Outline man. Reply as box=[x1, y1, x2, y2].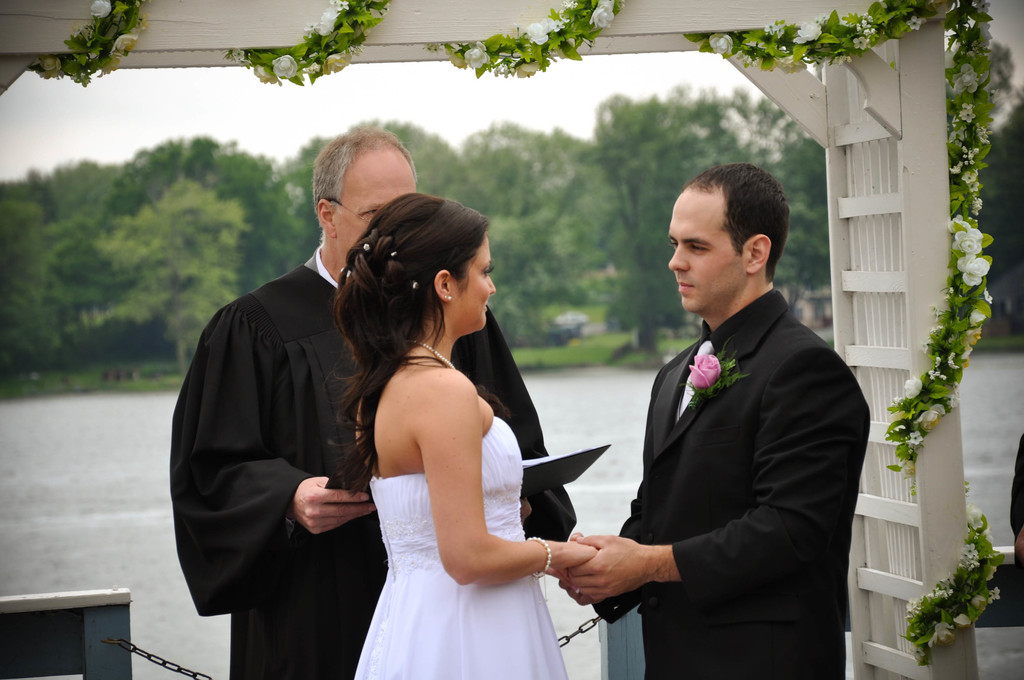
box=[163, 123, 586, 679].
